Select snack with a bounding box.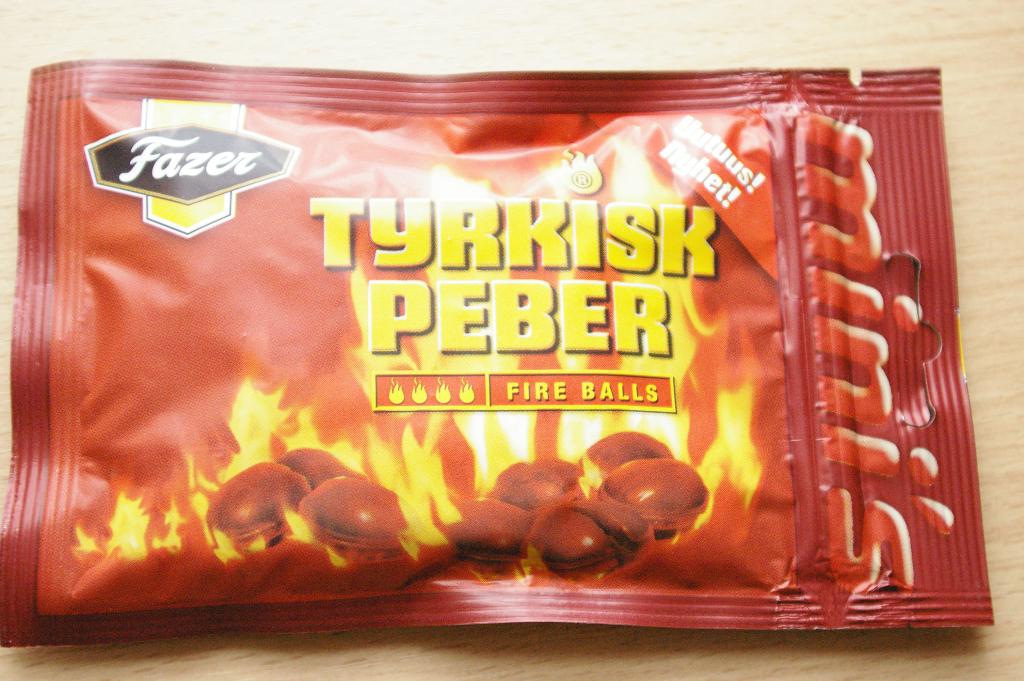
box(593, 456, 714, 540).
